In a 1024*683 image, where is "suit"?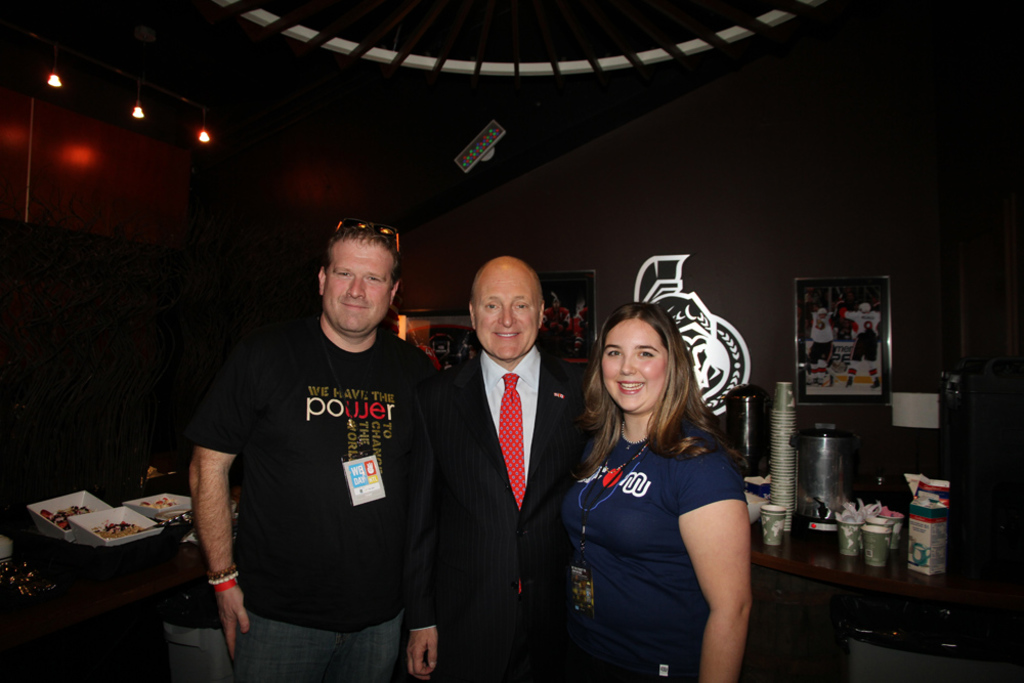
<box>426,234,583,677</box>.
